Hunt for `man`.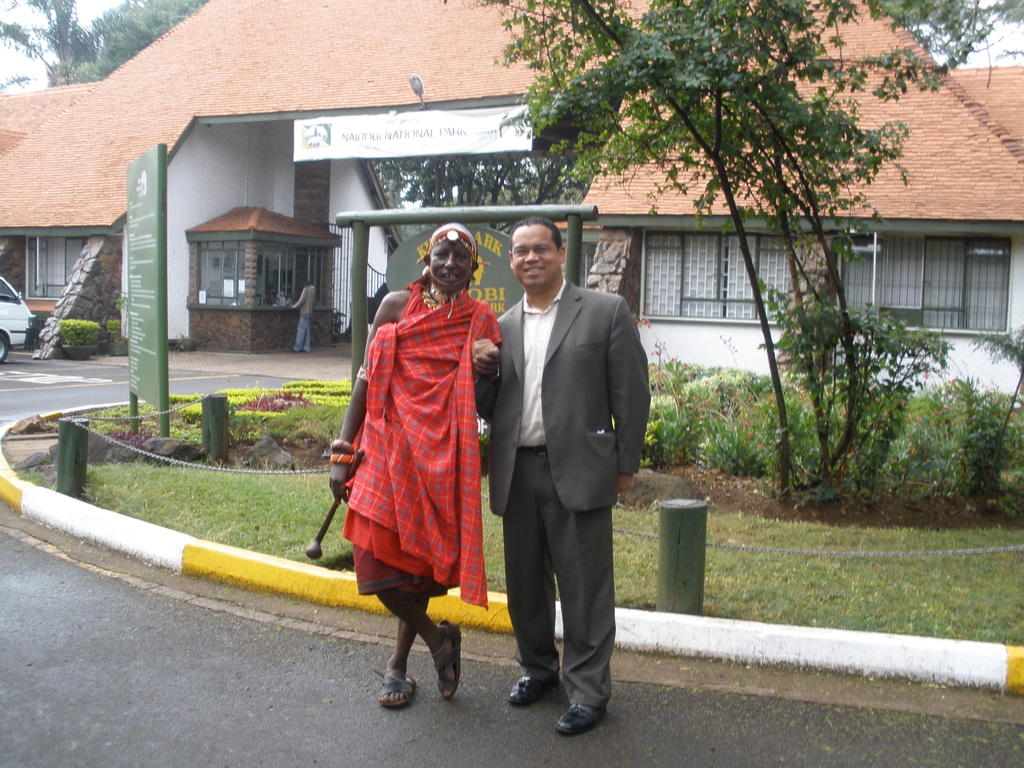
Hunted down at left=285, top=274, right=319, bottom=347.
